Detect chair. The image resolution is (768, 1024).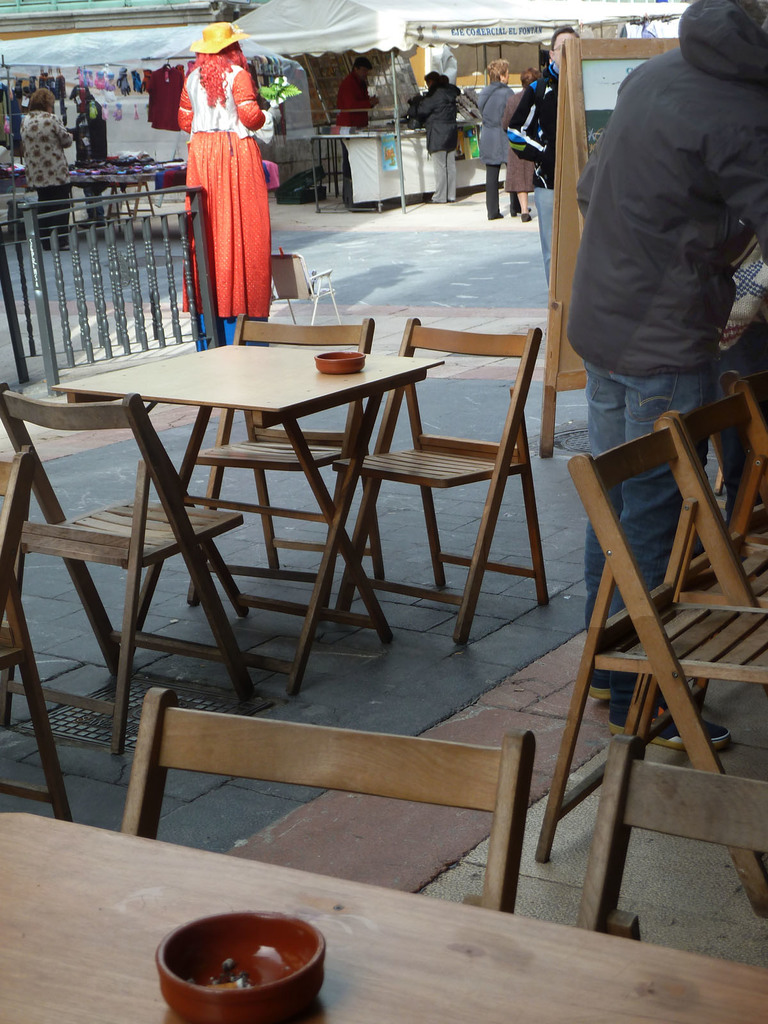
BBox(107, 679, 543, 912).
